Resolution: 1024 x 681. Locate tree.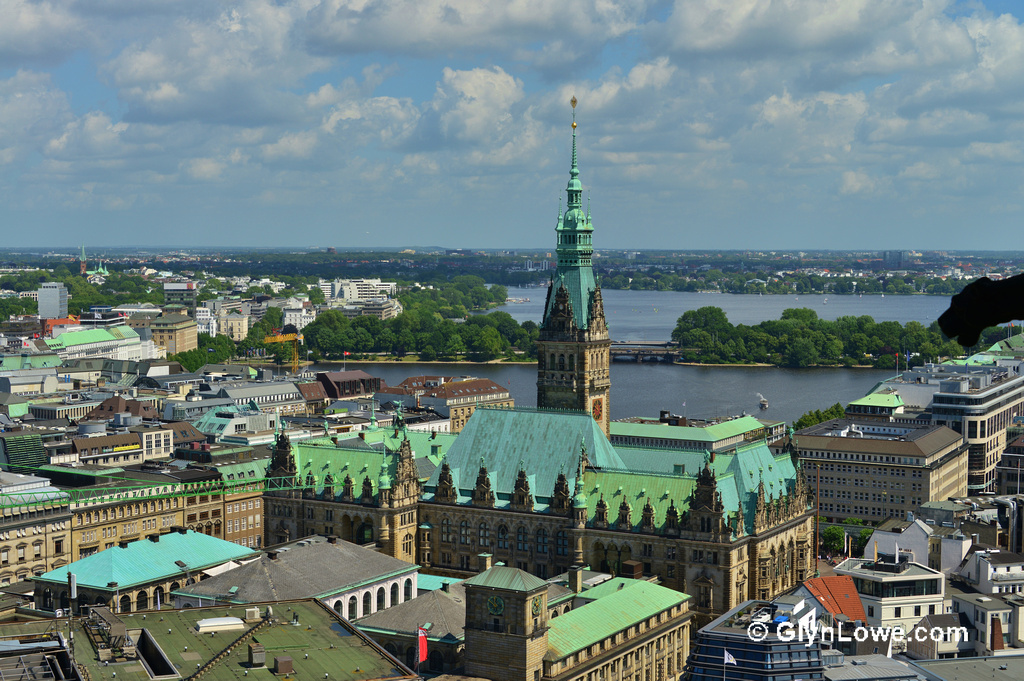
select_region(935, 265, 1017, 351).
